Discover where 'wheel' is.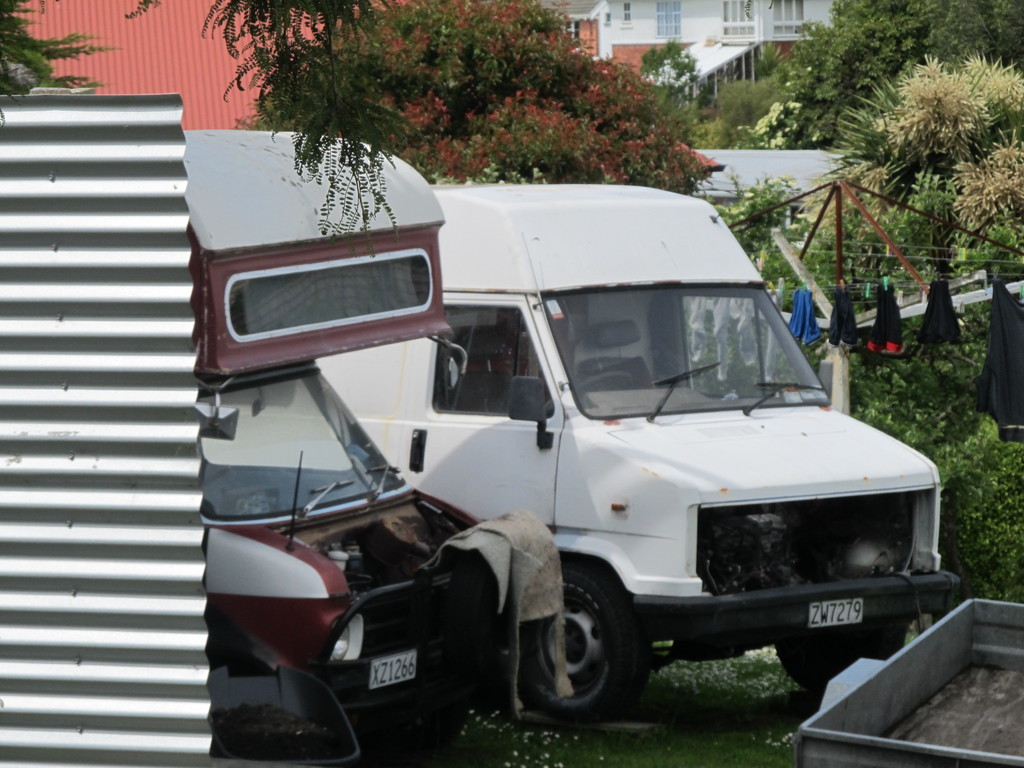
Discovered at [514,570,649,722].
